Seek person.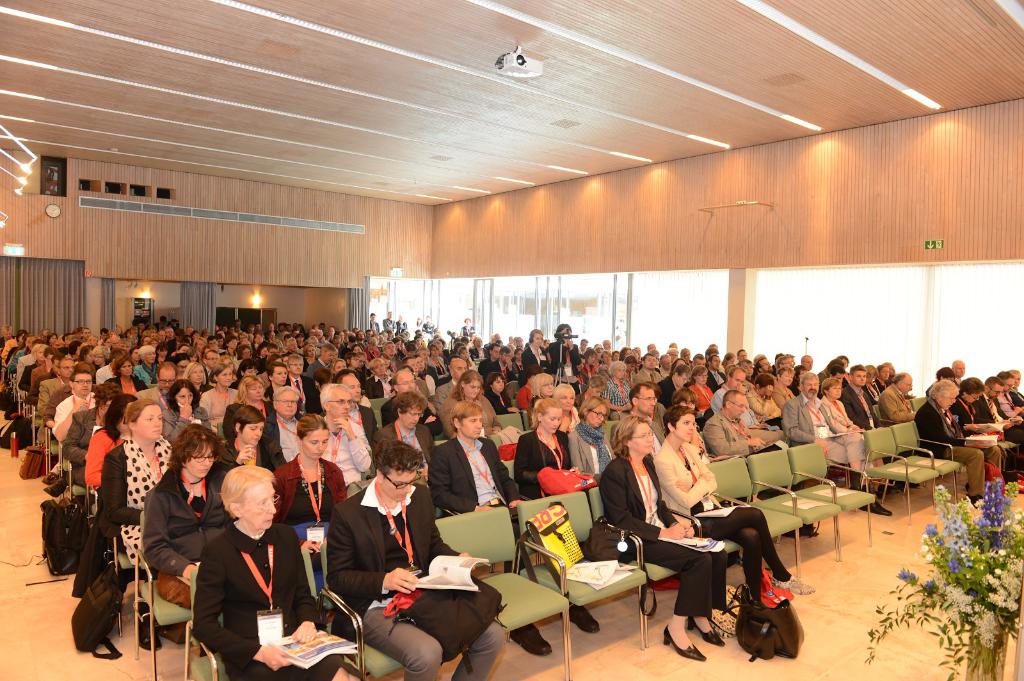
[x1=193, y1=464, x2=344, y2=680].
